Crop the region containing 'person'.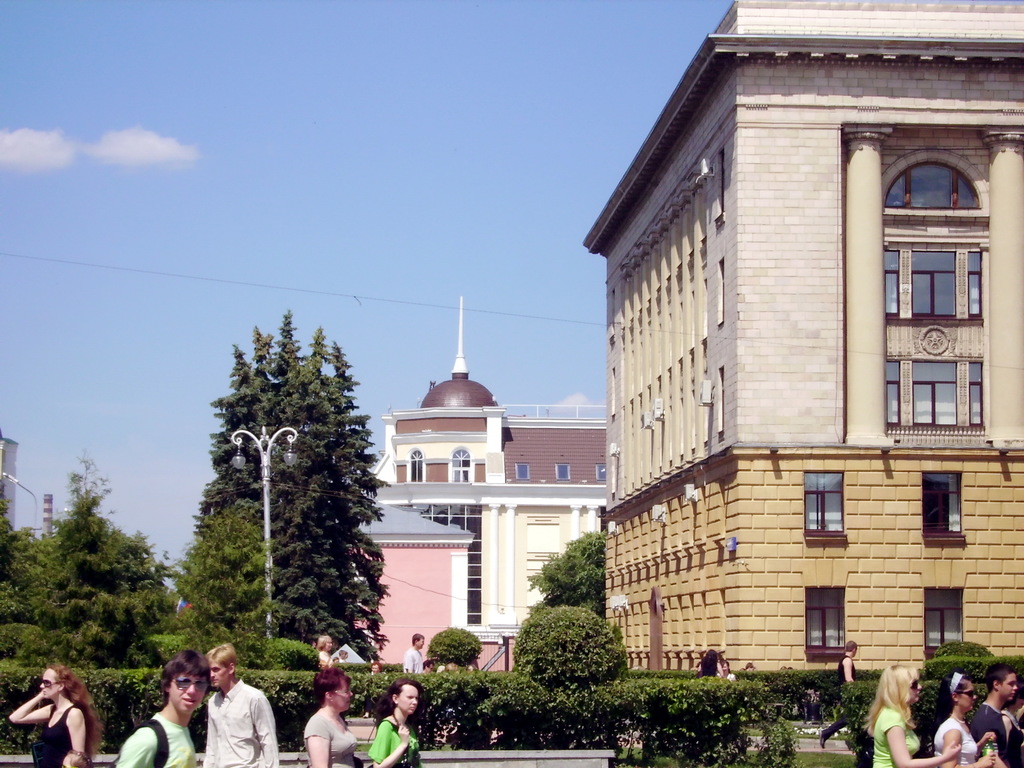
Crop region: box=[744, 664, 755, 675].
